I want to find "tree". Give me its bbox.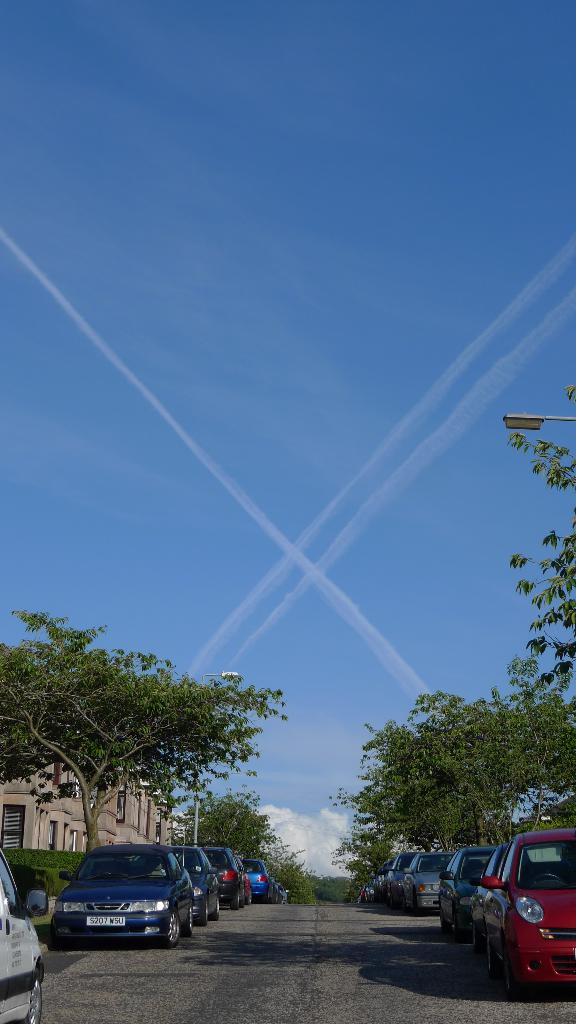
bbox(169, 793, 287, 900).
